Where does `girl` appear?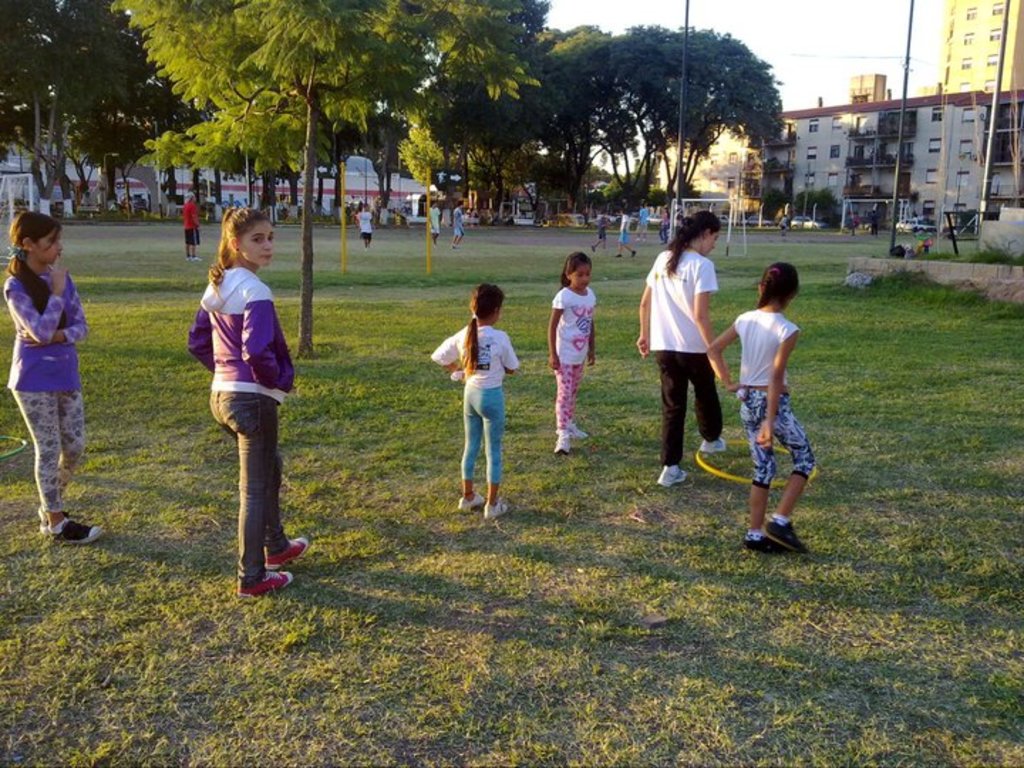
Appears at left=431, top=286, right=523, bottom=519.
